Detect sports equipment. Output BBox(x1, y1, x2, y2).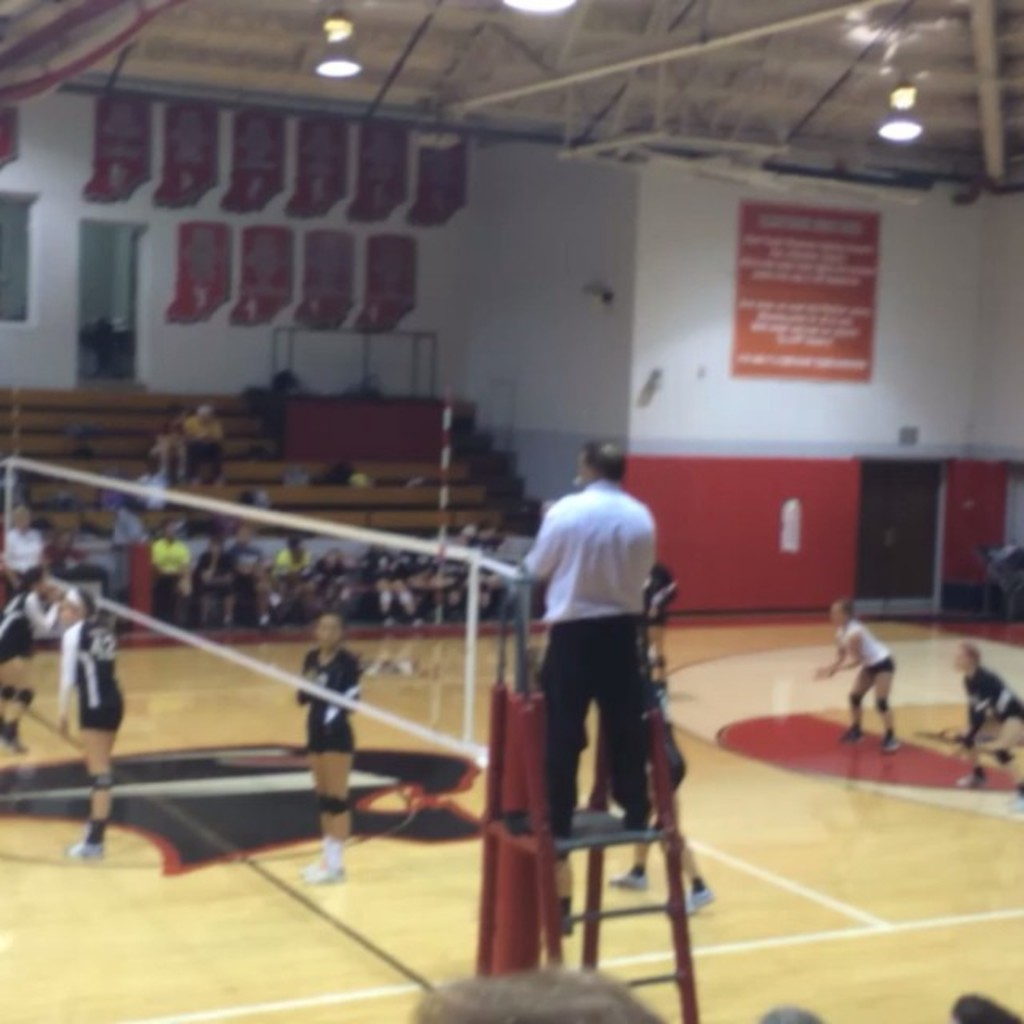
BBox(685, 885, 715, 918).
